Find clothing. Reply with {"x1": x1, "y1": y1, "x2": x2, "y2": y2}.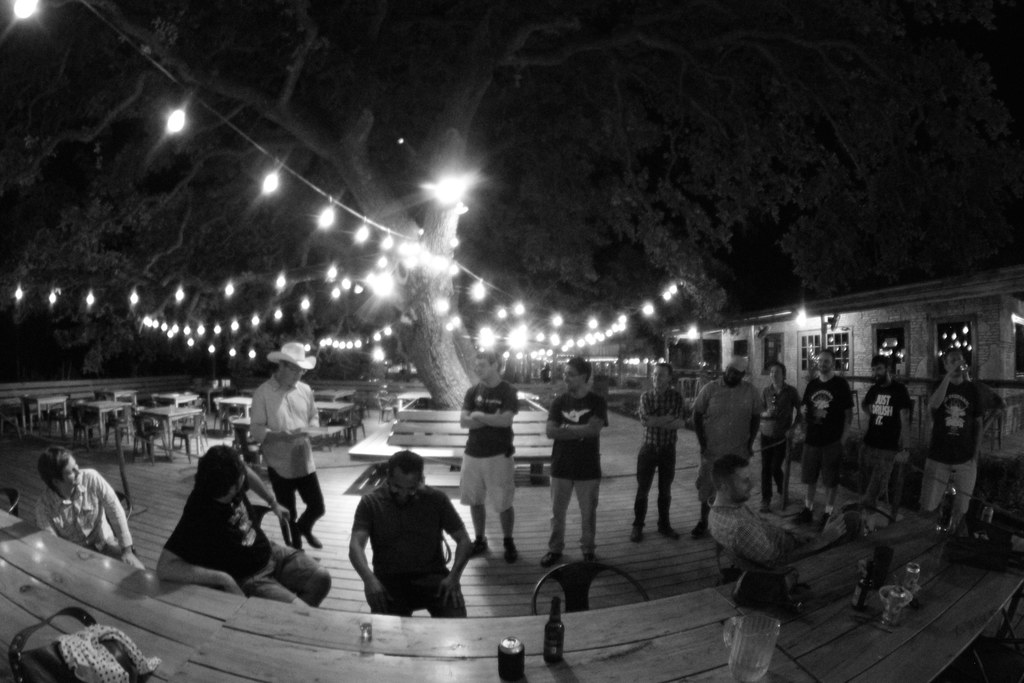
{"x1": 707, "y1": 500, "x2": 795, "y2": 553}.
